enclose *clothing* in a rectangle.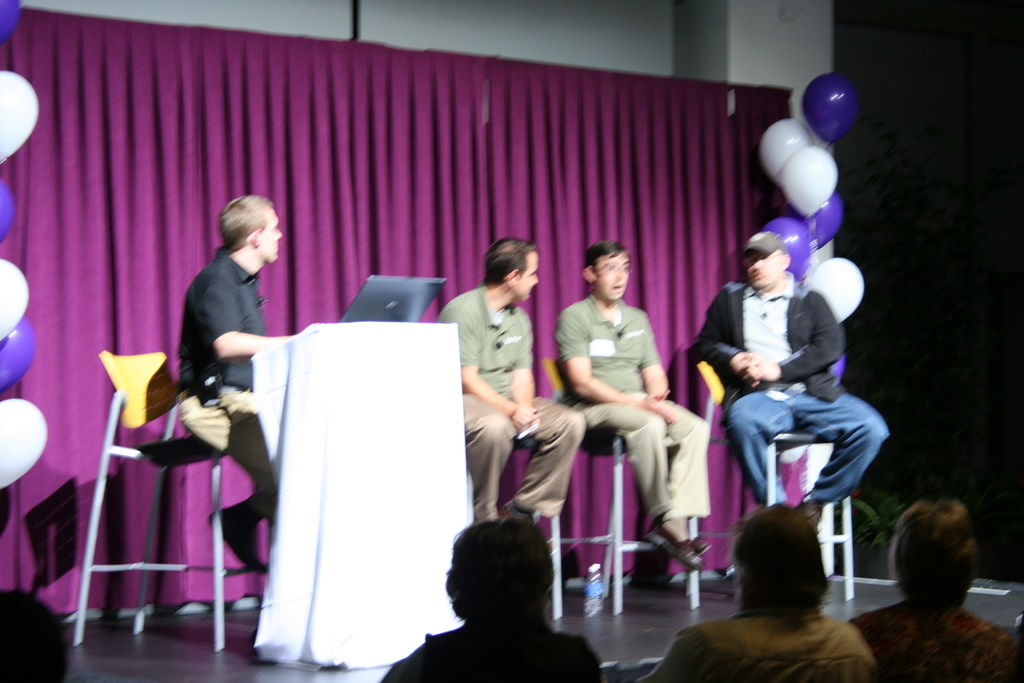
box(845, 594, 1011, 682).
